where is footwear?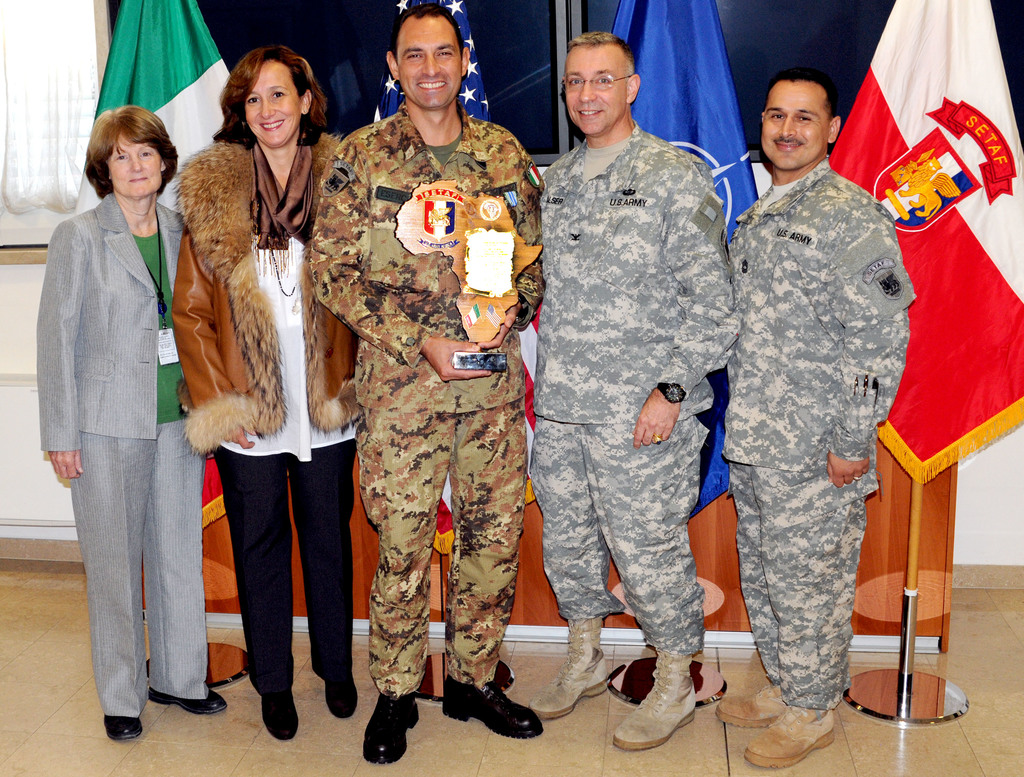
x1=147, y1=683, x2=227, y2=717.
